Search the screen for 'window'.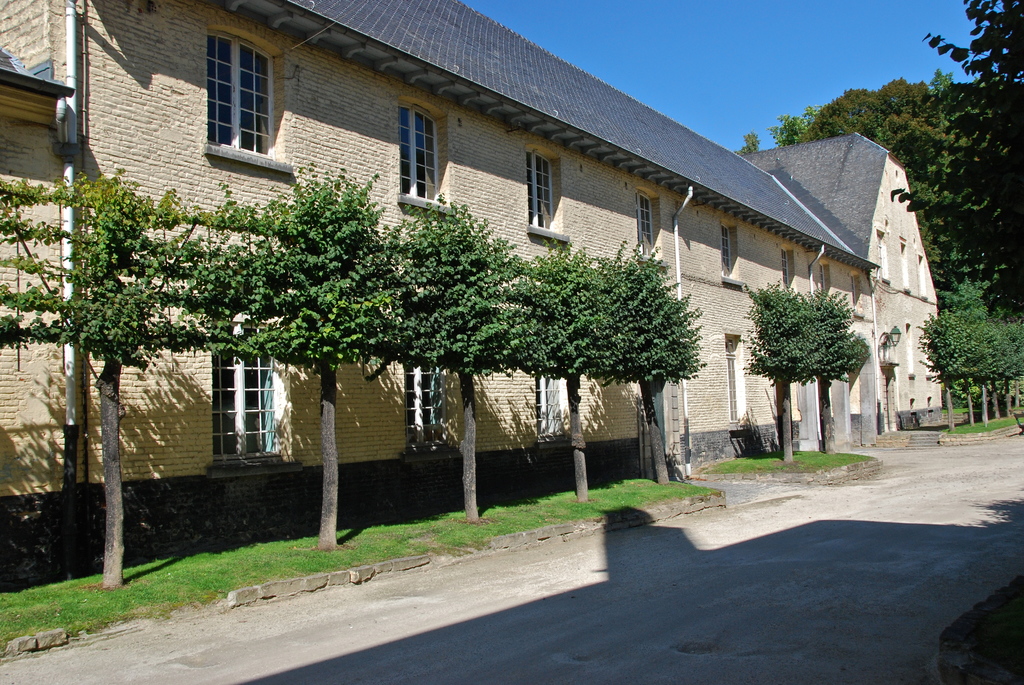
Found at BBox(875, 227, 890, 283).
